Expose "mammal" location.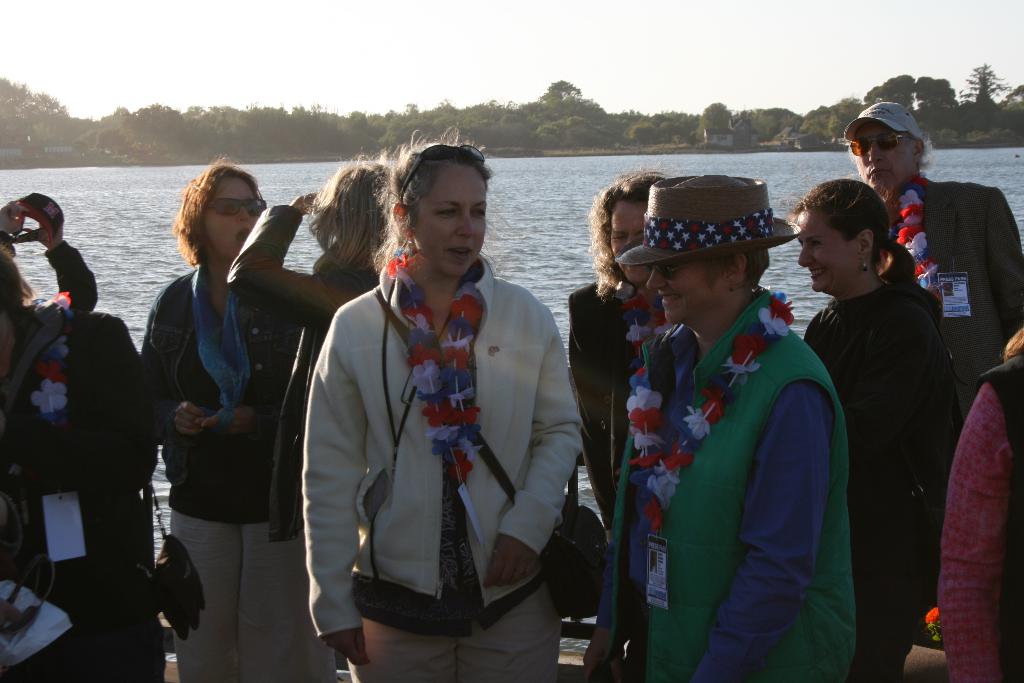
Exposed at <region>0, 191, 95, 320</region>.
